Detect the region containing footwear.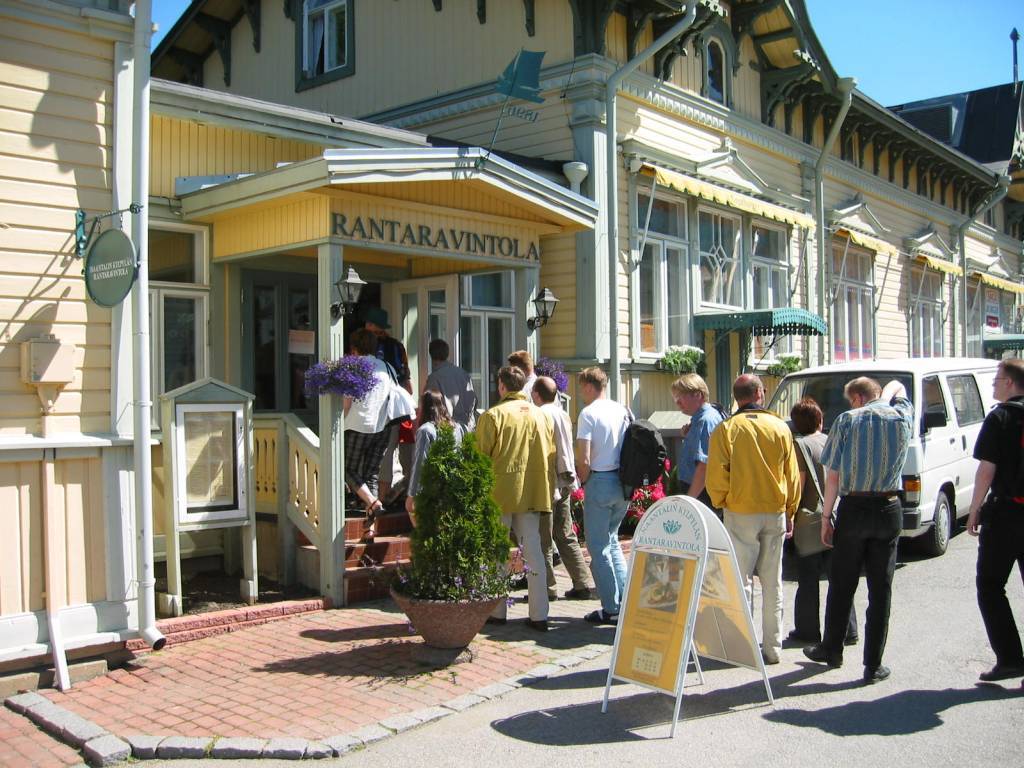
locate(798, 640, 844, 672).
